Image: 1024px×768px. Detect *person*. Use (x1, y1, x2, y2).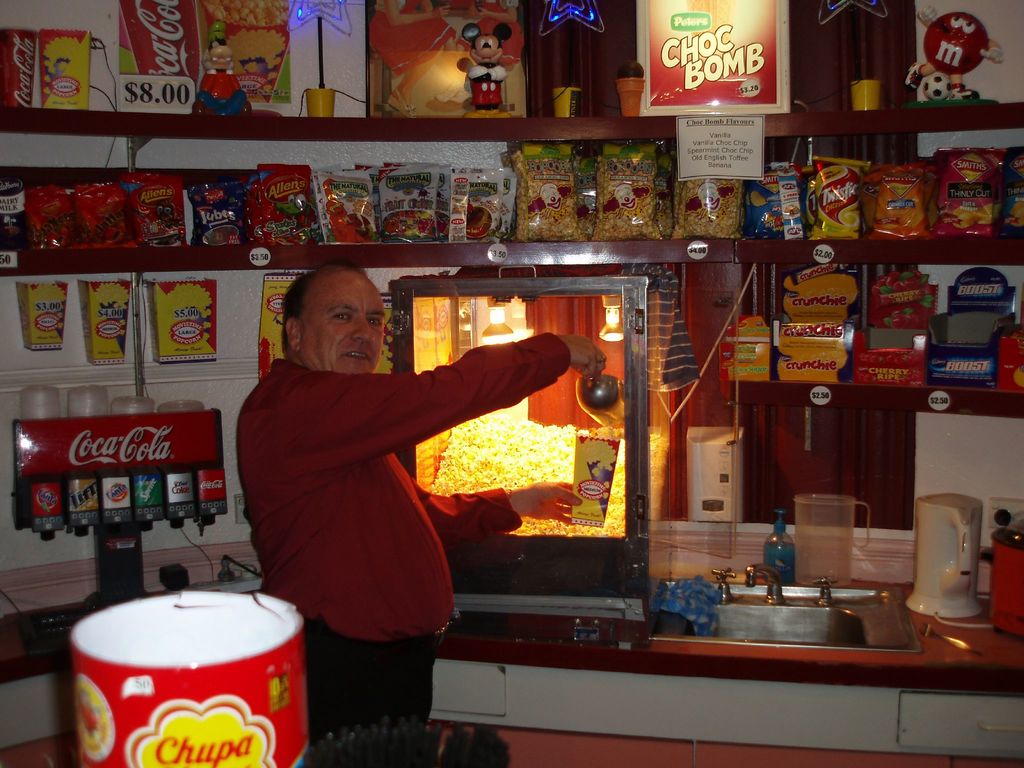
(224, 269, 582, 696).
